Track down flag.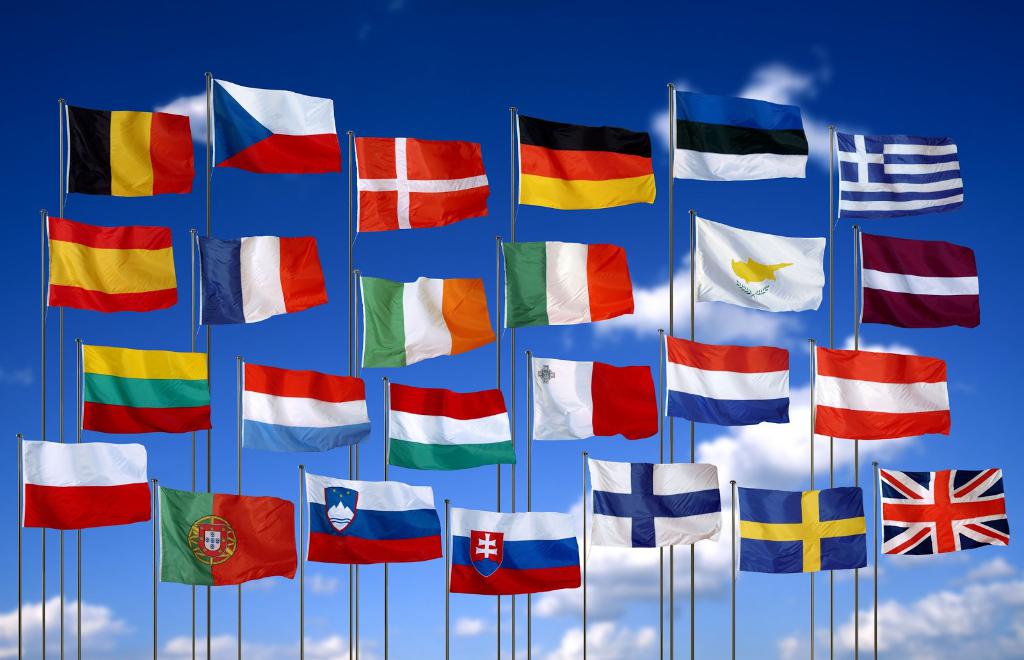
Tracked to <bbox>157, 487, 300, 586</bbox>.
